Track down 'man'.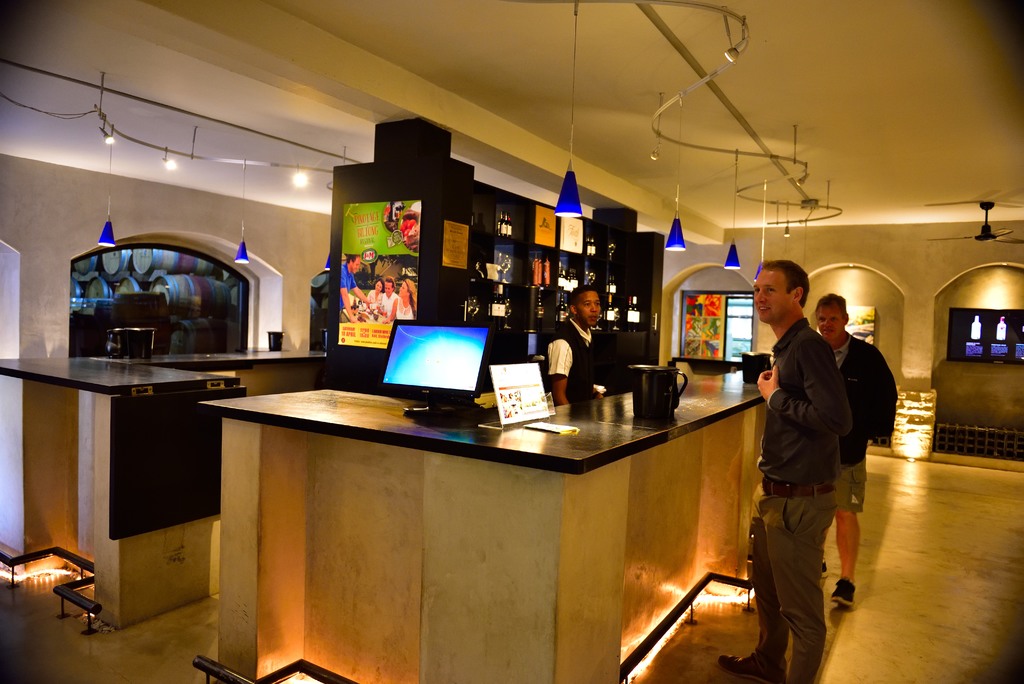
Tracked to {"x1": 707, "y1": 257, "x2": 850, "y2": 683}.
